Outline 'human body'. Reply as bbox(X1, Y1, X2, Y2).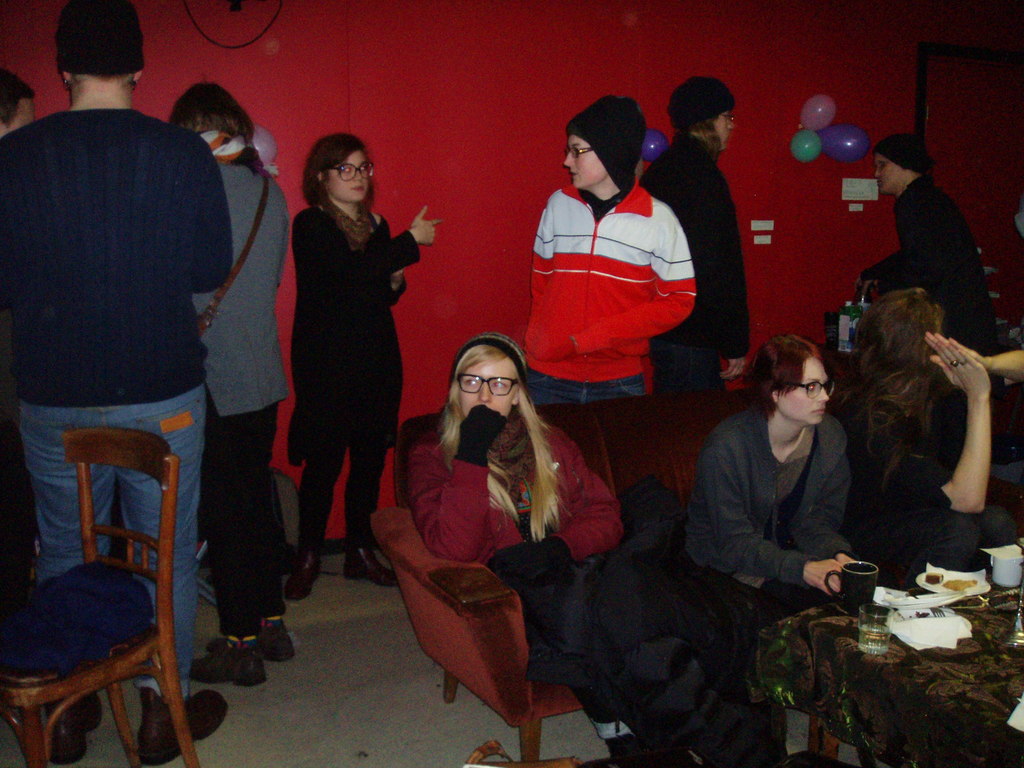
bbox(840, 289, 1023, 580).
